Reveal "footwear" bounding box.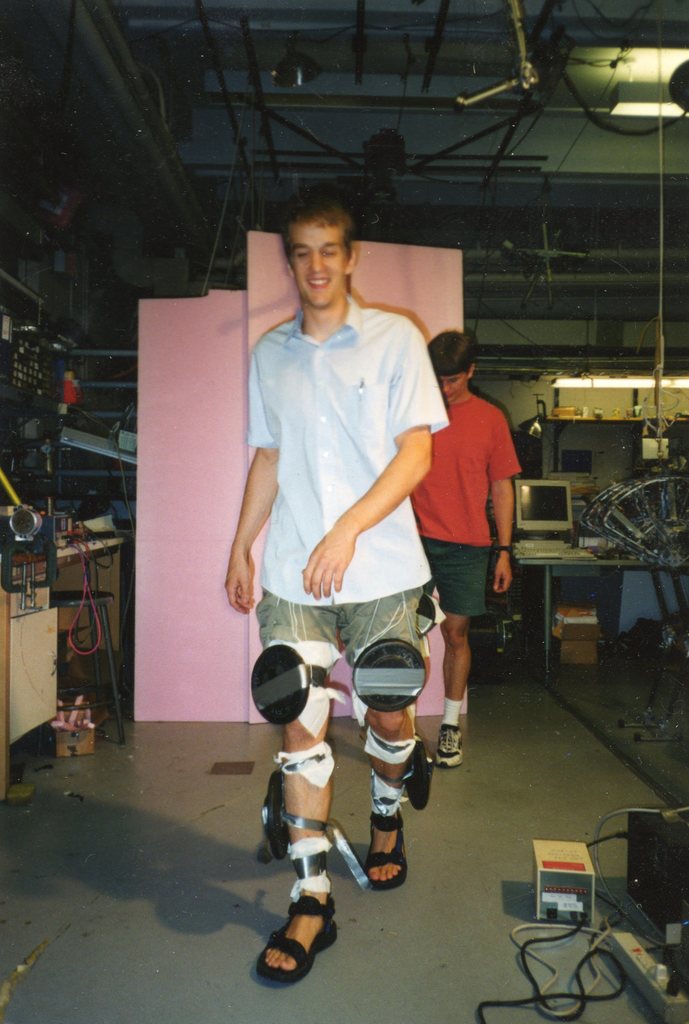
Revealed: (left=367, top=810, right=412, bottom=884).
